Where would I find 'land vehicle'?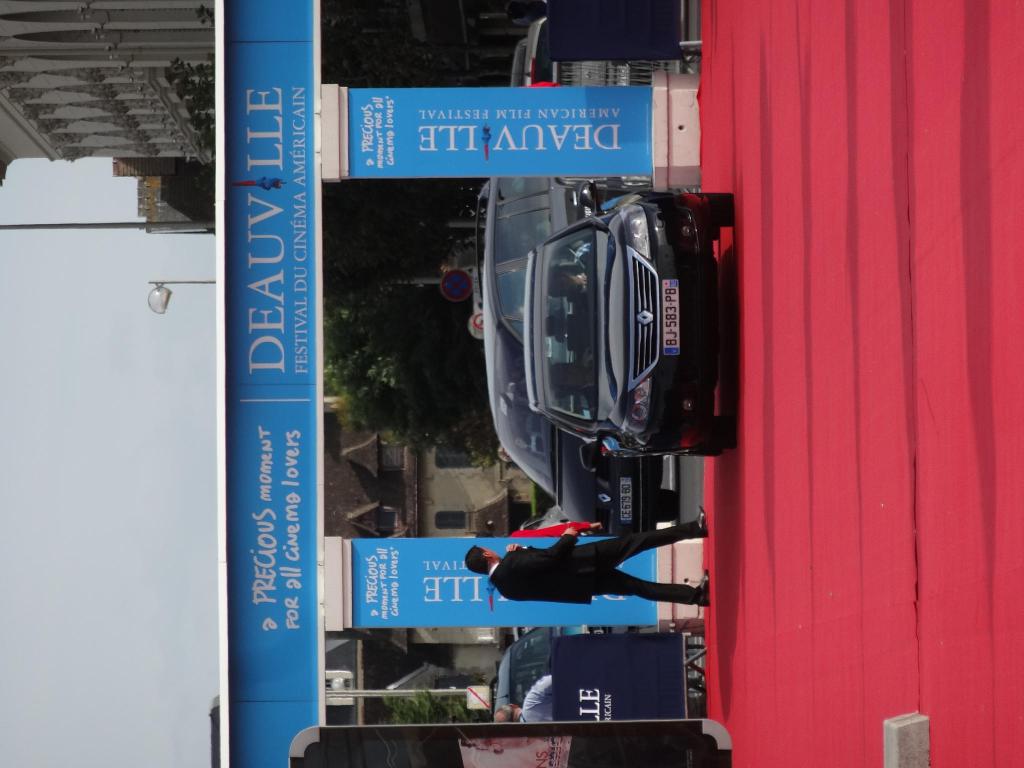
At 509/38/525/87.
